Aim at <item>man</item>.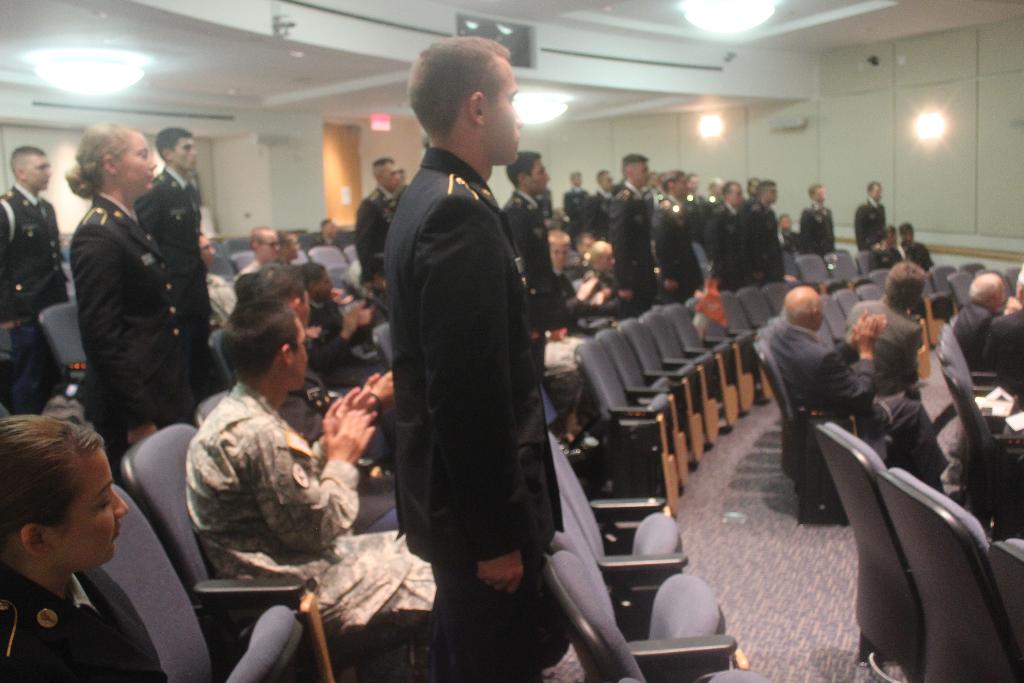
Aimed at [610, 153, 659, 312].
